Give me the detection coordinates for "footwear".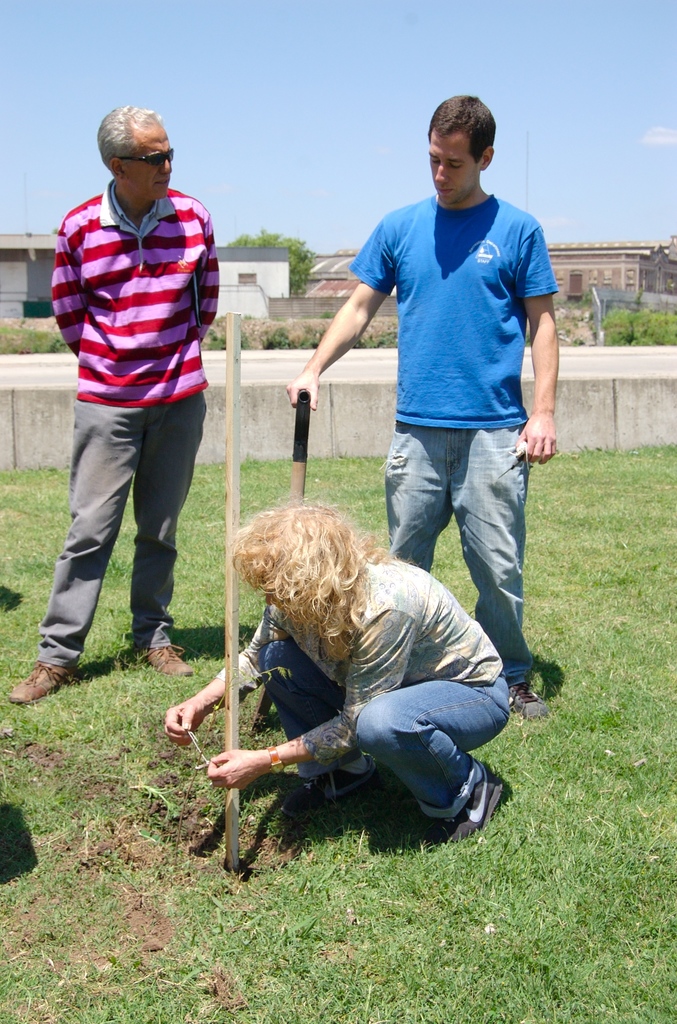
pyautogui.locateOnScreen(278, 767, 378, 813).
